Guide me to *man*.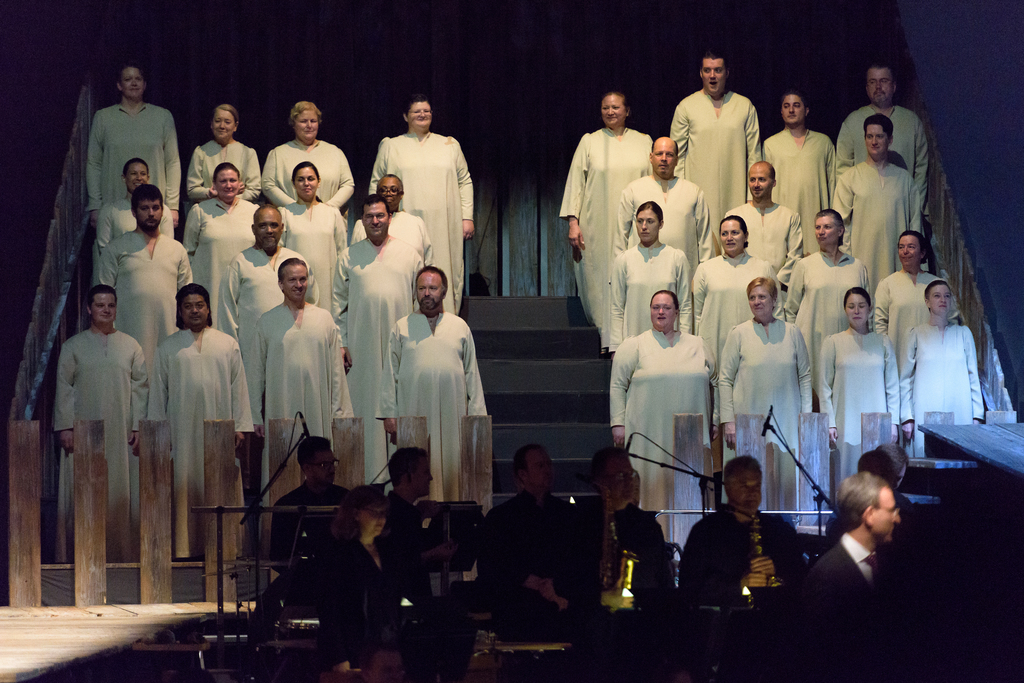
Guidance: [357, 435, 438, 515].
